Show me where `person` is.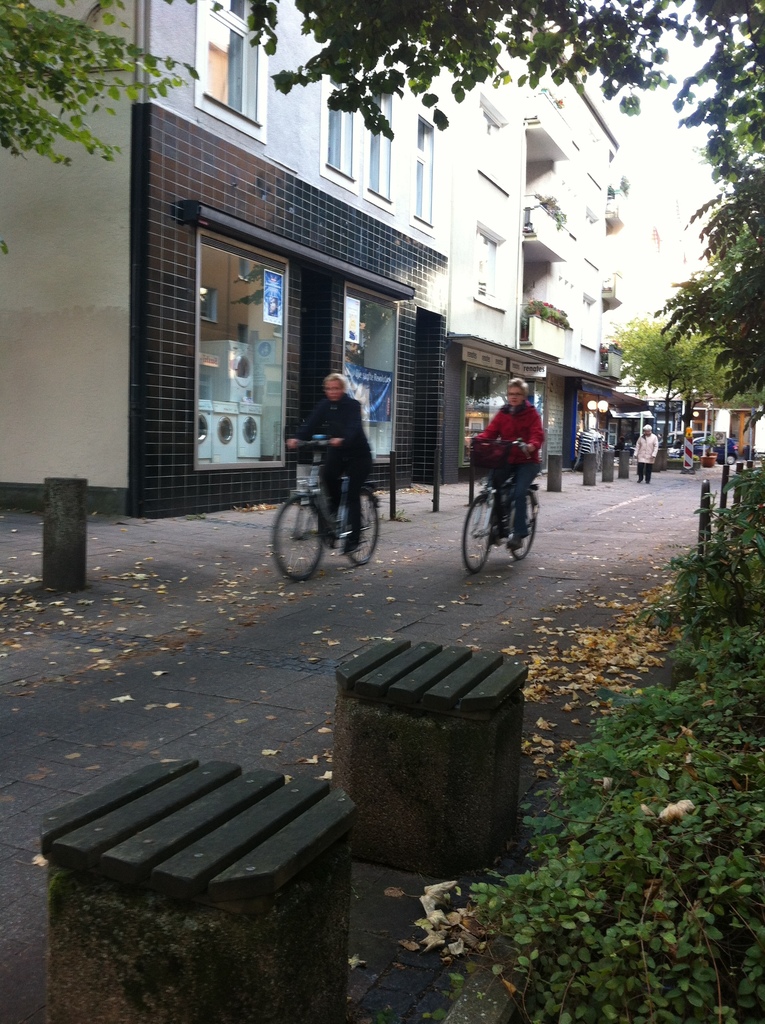
`person` is at 481, 371, 551, 557.
